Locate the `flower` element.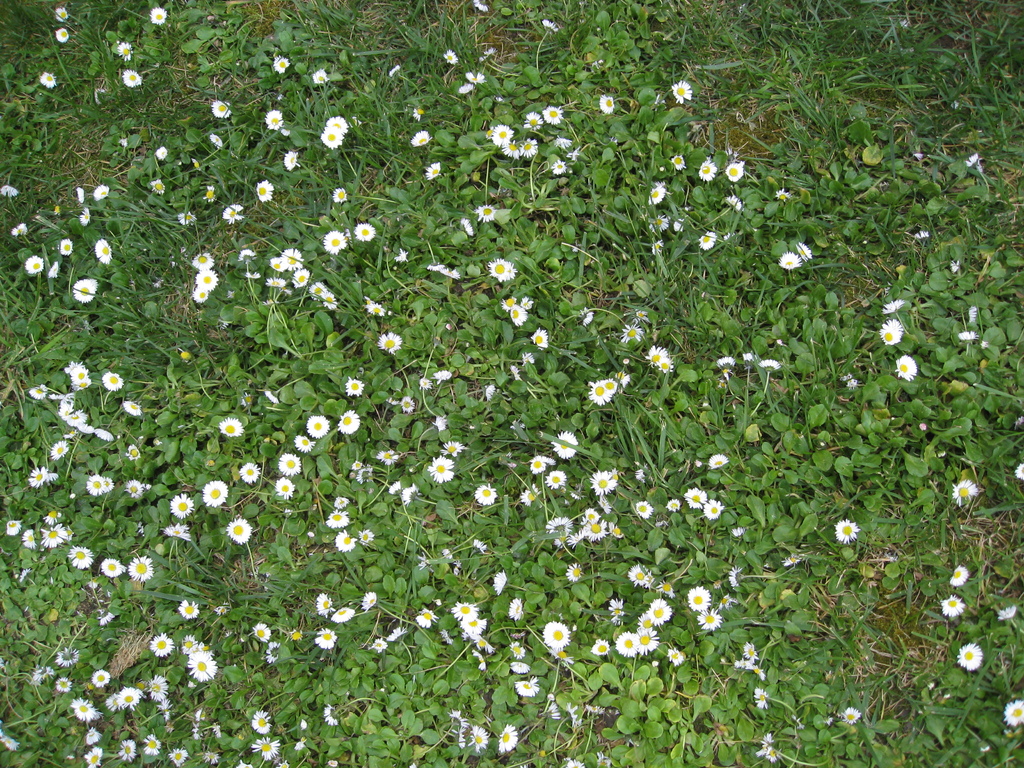
Element bbox: locate(202, 477, 230, 506).
